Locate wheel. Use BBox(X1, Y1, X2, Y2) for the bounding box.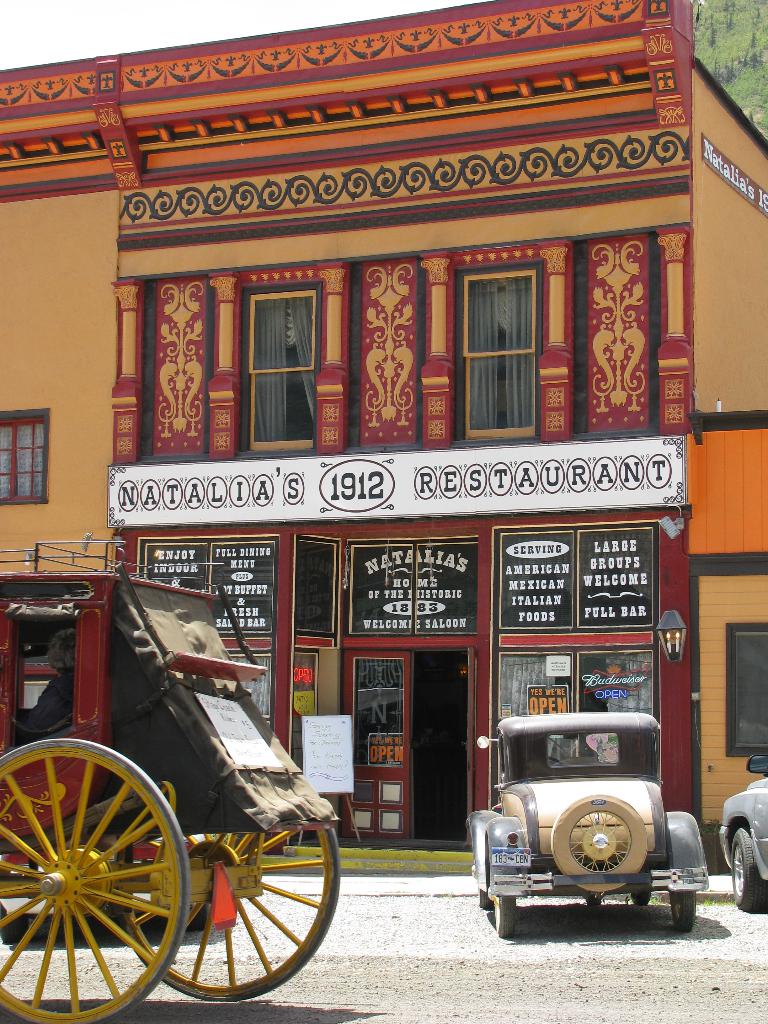
BBox(115, 820, 340, 1004).
